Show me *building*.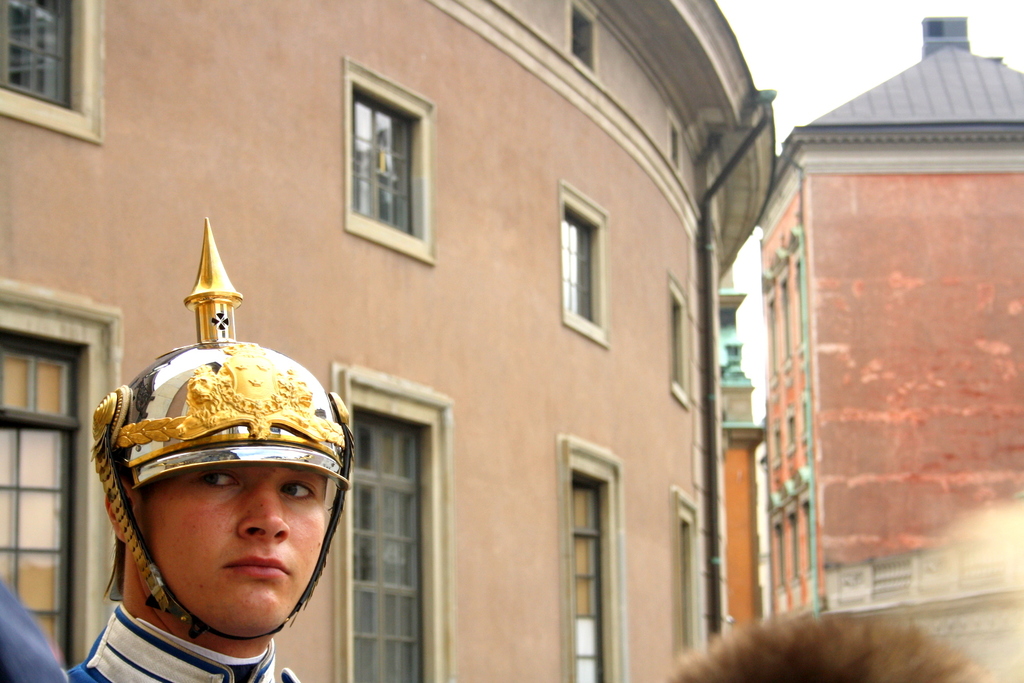
*building* is here: BBox(0, 0, 775, 682).
